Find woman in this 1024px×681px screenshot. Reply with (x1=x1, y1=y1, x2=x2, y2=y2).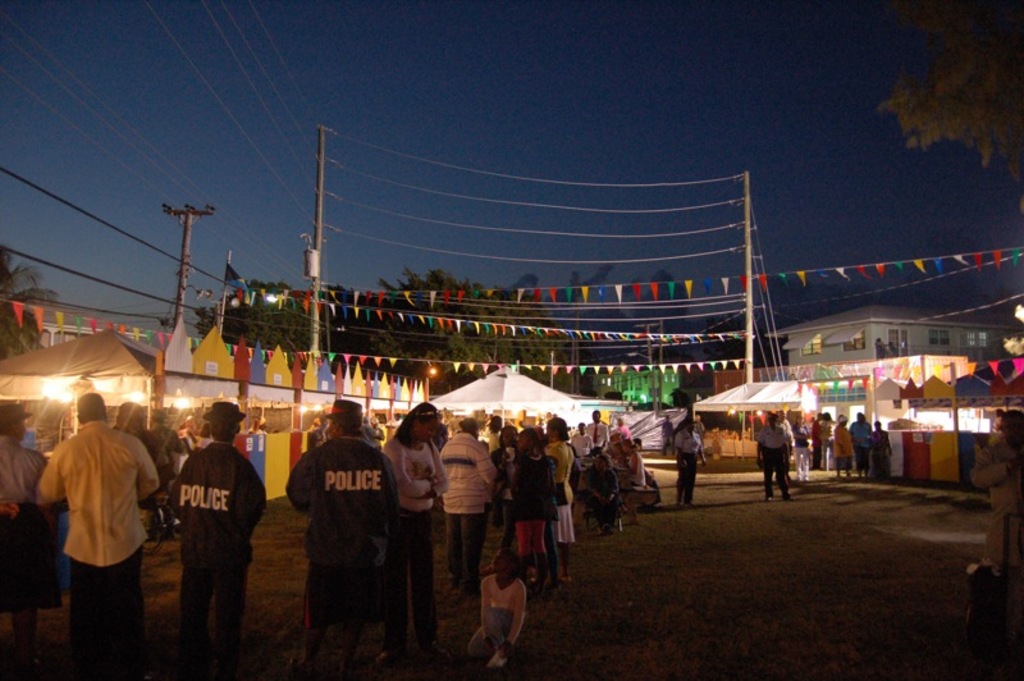
(x1=617, y1=438, x2=652, y2=504).
